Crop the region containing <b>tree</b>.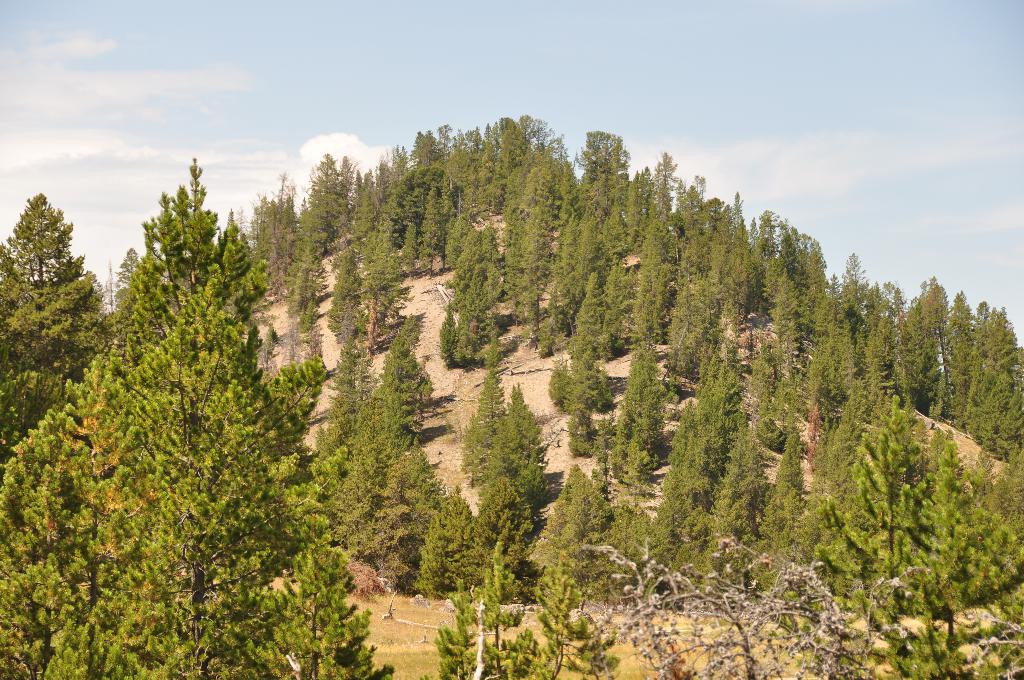
Crop region: x1=670, y1=278, x2=723, y2=357.
